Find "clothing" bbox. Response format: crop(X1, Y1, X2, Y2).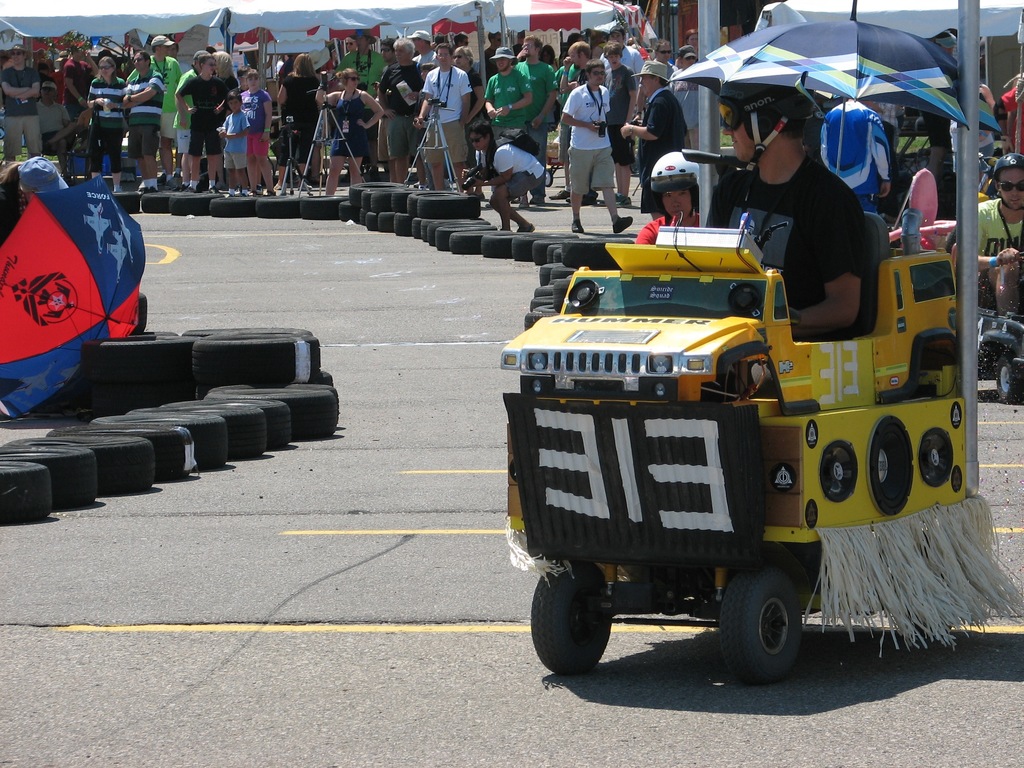
crop(565, 82, 618, 195).
